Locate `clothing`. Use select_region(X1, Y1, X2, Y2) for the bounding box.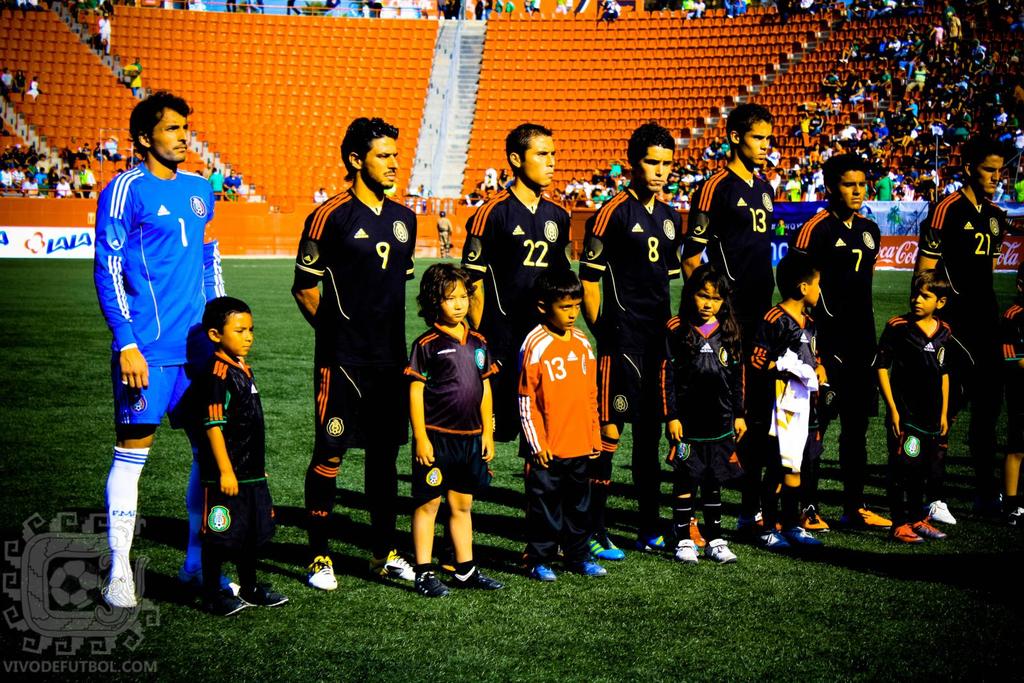
select_region(907, 71, 928, 96).
